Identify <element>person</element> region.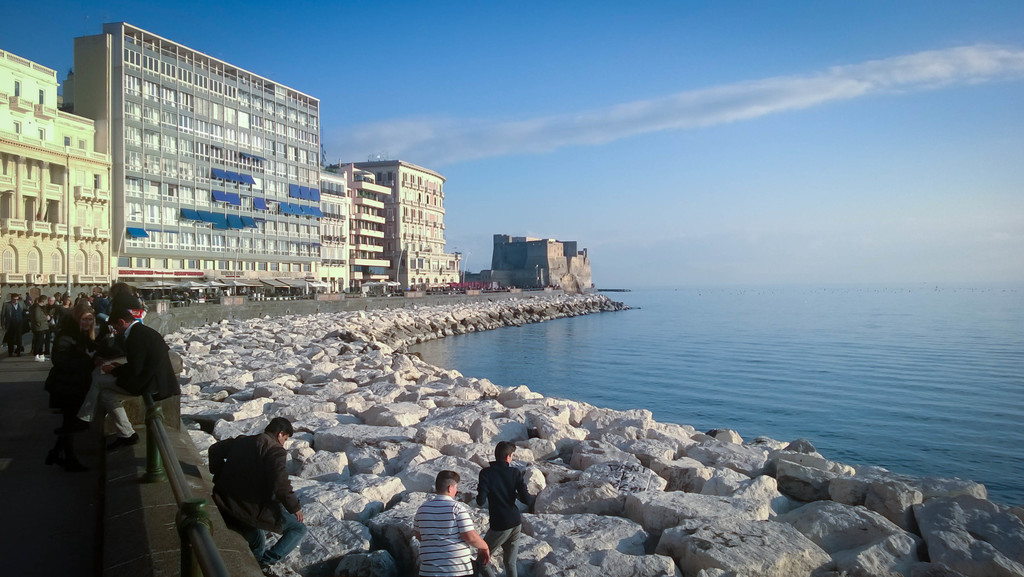
Region: 474 440 530 576.
